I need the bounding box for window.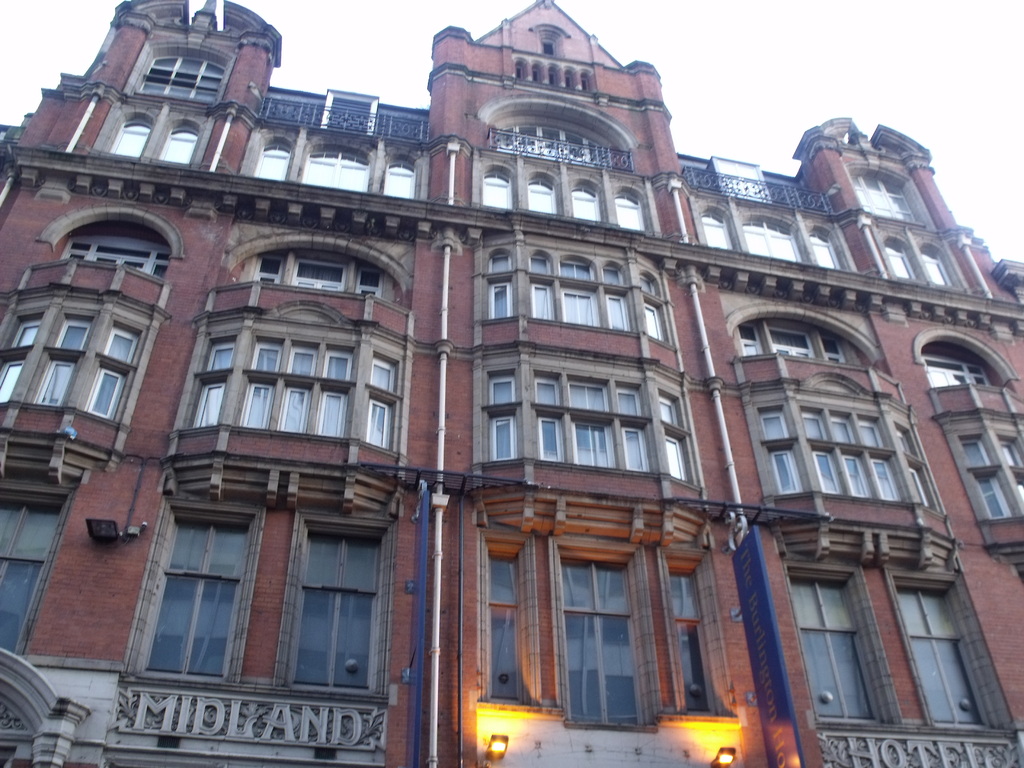
Here it is: <box>610,198,642,230</box>.
